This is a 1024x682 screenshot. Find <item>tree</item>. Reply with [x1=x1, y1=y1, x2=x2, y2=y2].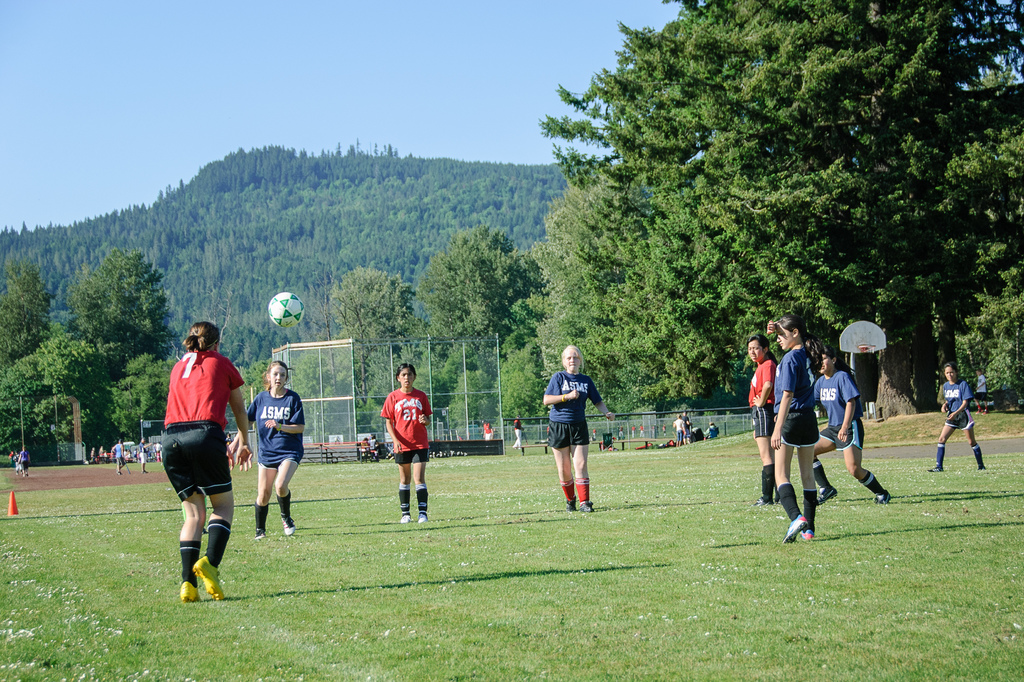
[x1=493, y1=335, x2=552, y2=431].
